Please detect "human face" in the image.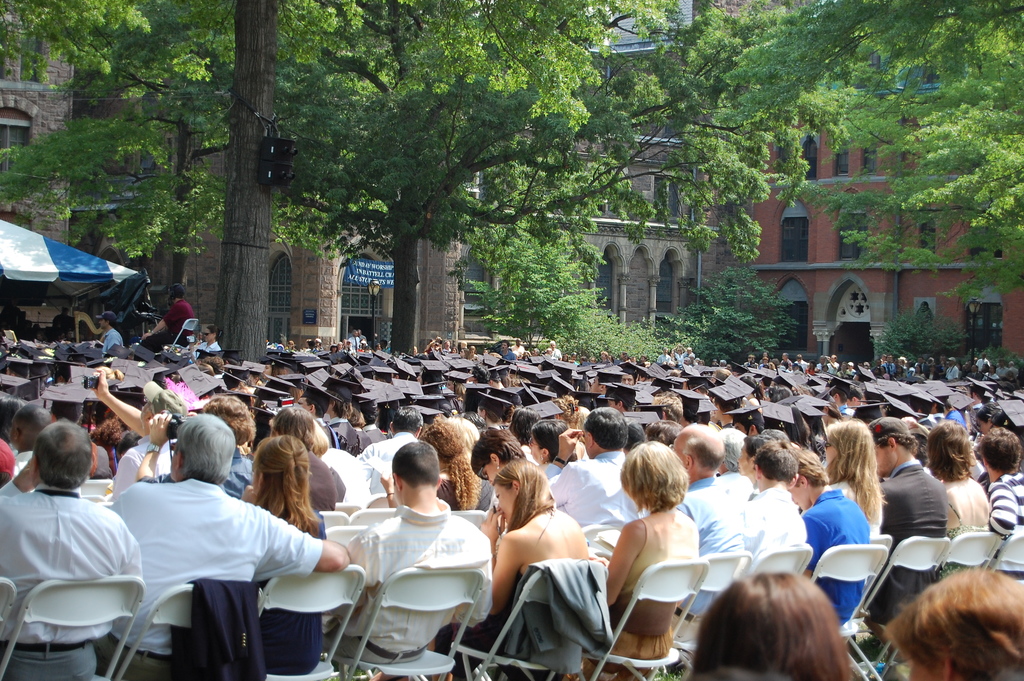
620,375,630,384.
